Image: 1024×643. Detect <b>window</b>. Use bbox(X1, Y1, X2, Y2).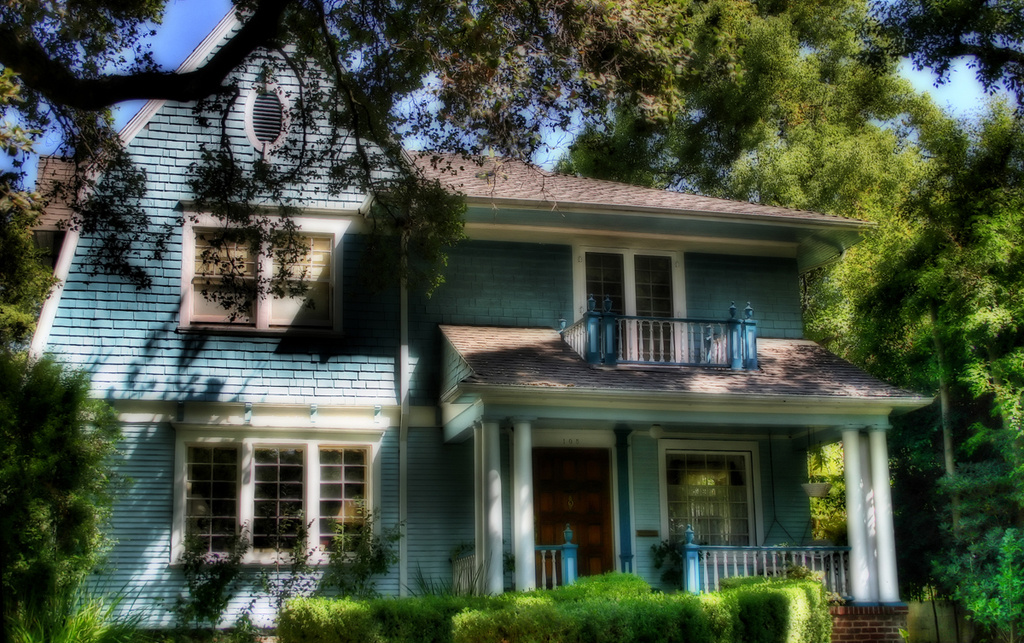
bbox(162, 436, 373, 569).
